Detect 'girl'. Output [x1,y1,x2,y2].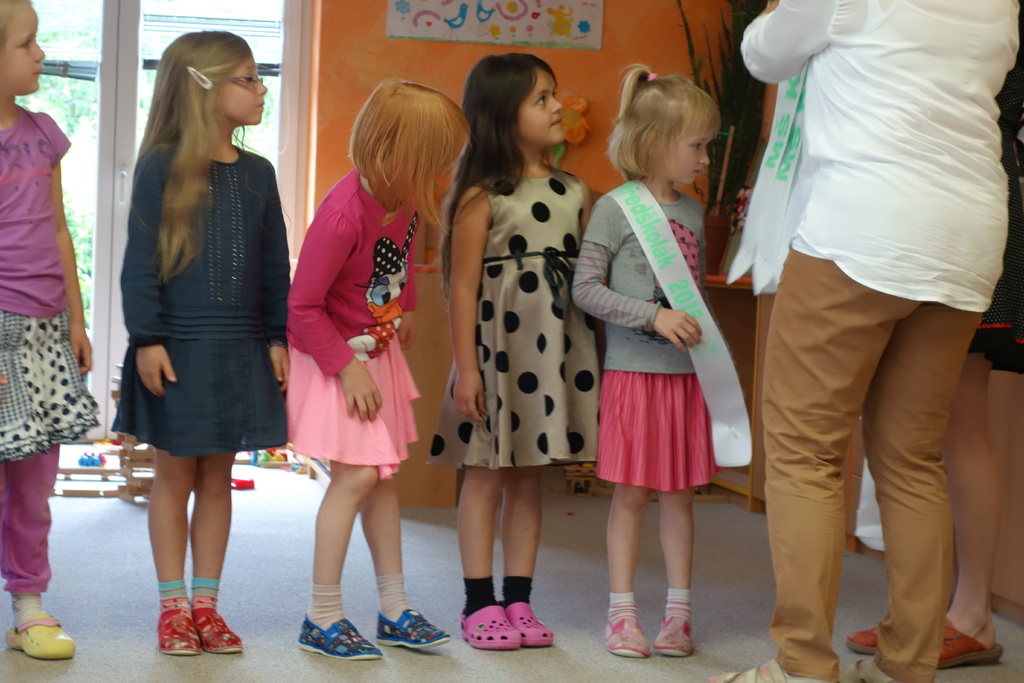
[0,0,95,661].
